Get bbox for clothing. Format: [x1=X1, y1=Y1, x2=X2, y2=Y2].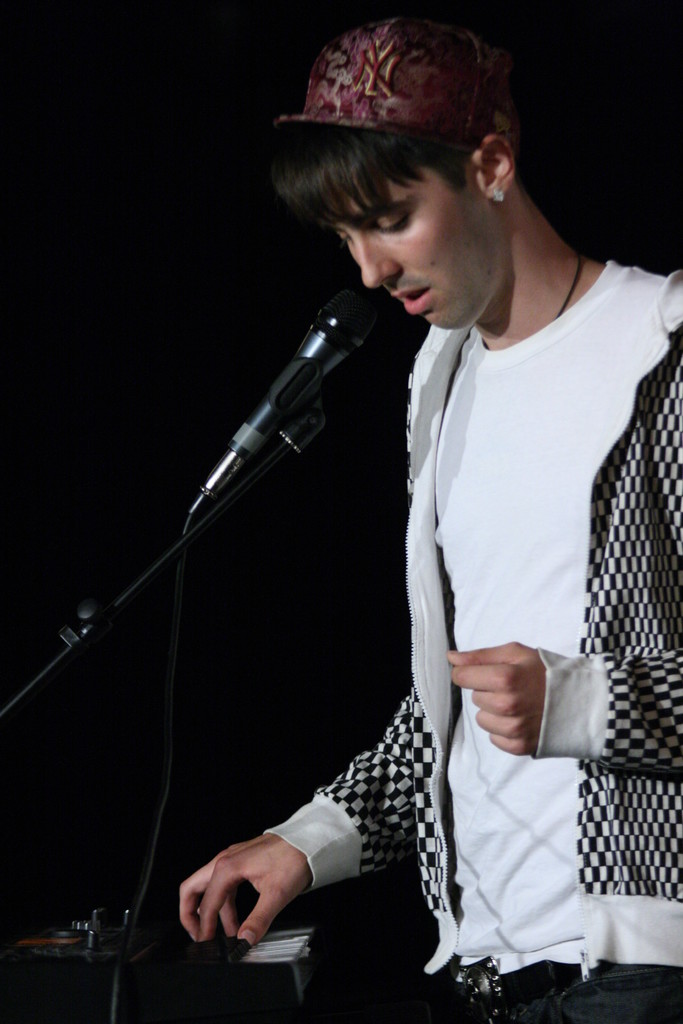
[x1=394, y1=214, x2=667, y2=997].
